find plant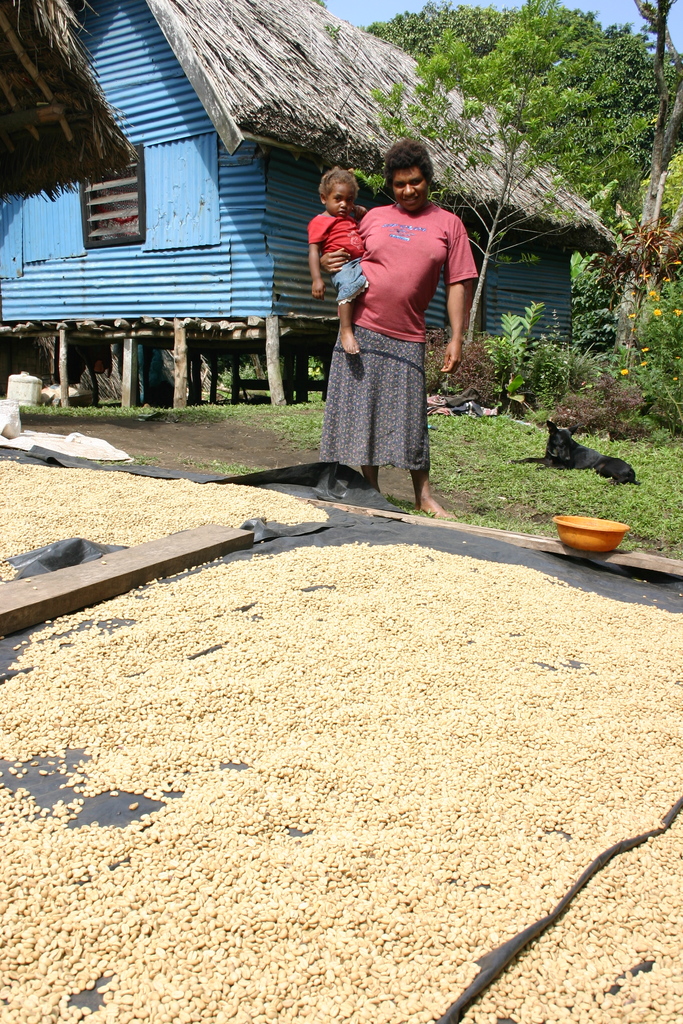
<bbox>223, 358, 263, 388</bbox>
